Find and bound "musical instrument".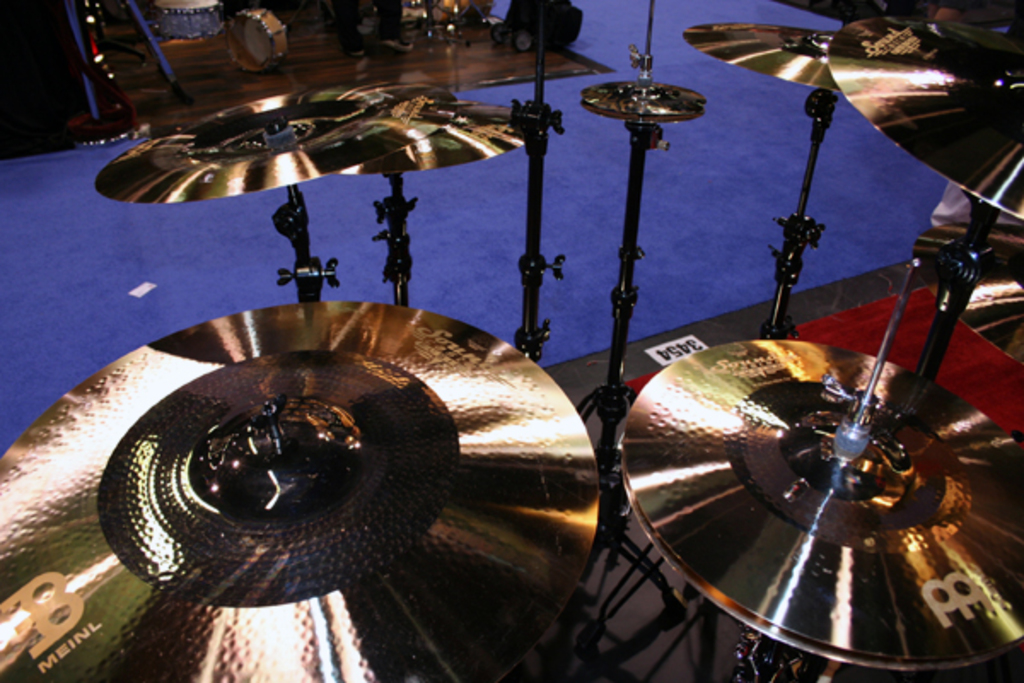
Bound: (x1=580, y1=79, x2=707, y2=128).
